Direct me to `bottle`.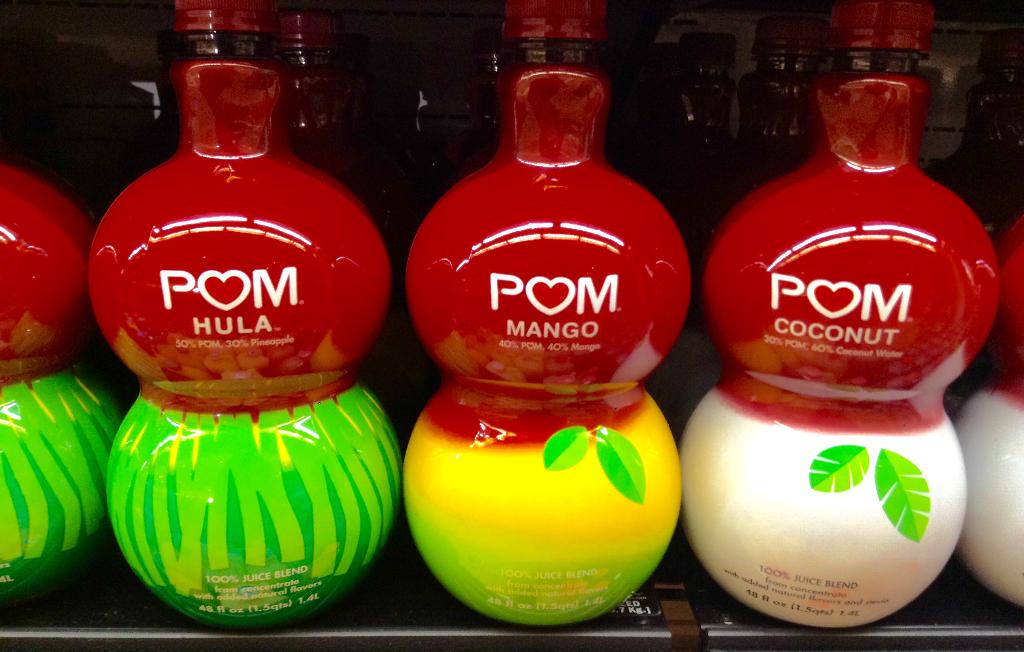
Direction: <bbox>0, 165, 116, 605</bbox>.
